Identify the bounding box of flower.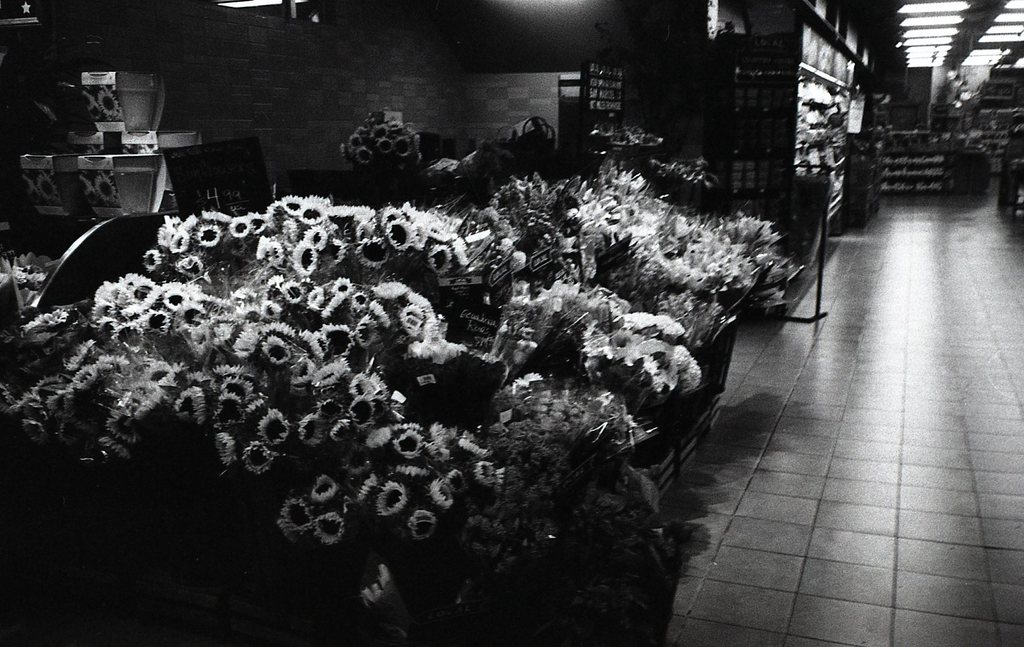
BBox(312, 470, 334, 505).
